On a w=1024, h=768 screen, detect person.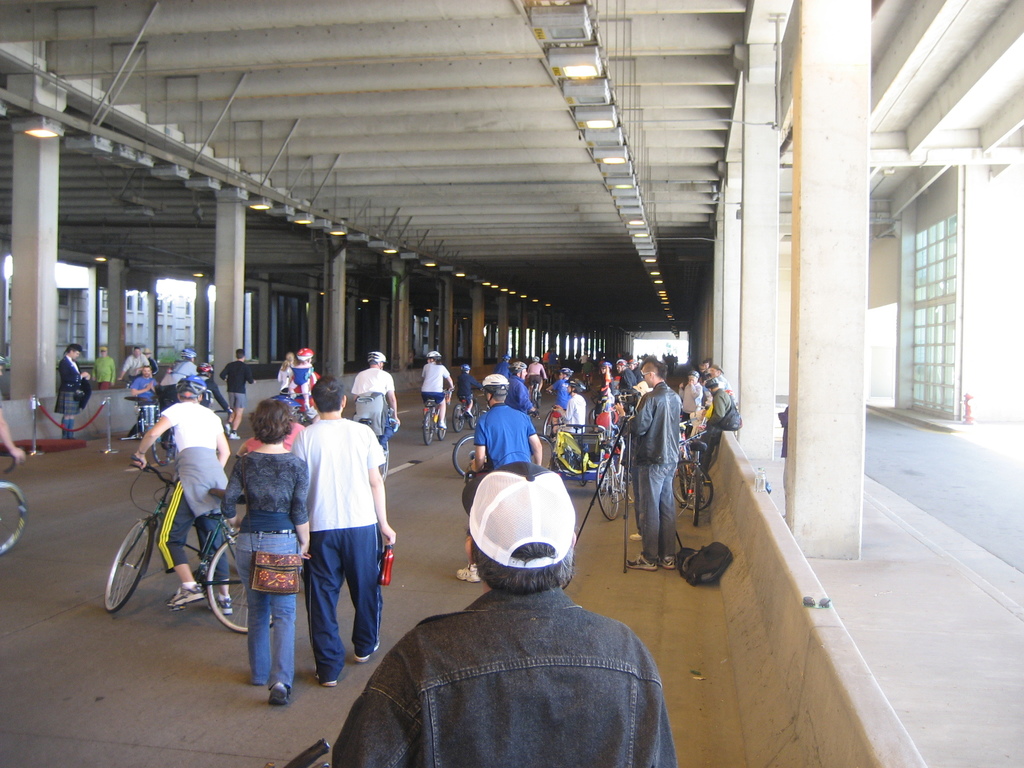
box=[125, 379, 234, 604].
